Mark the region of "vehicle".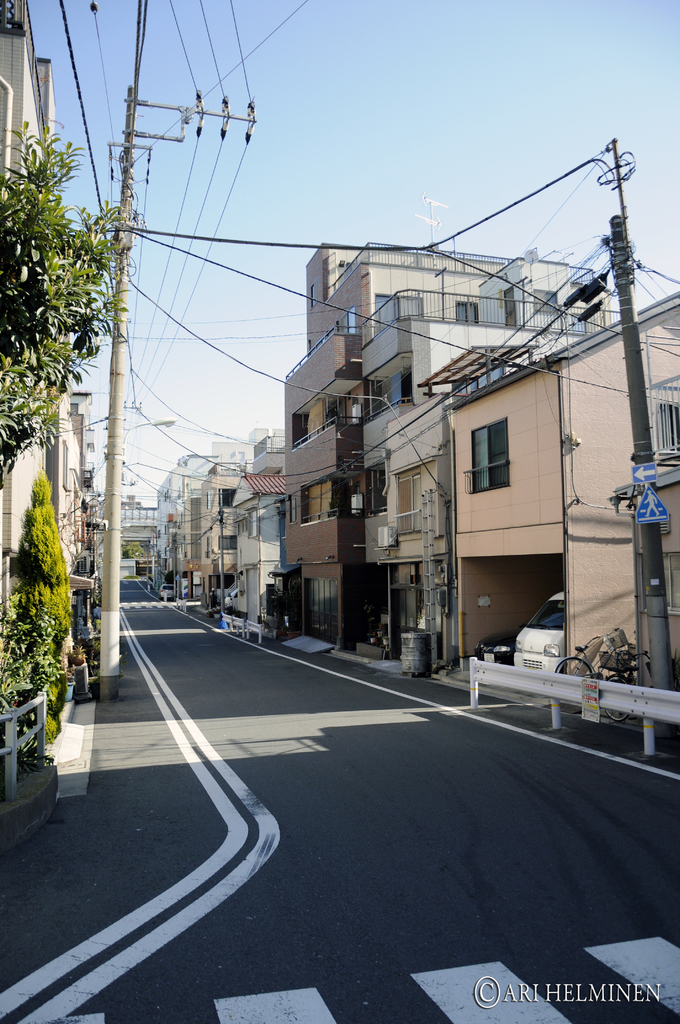
Region: x1=159 y1=586 x2=179 y2=600.
